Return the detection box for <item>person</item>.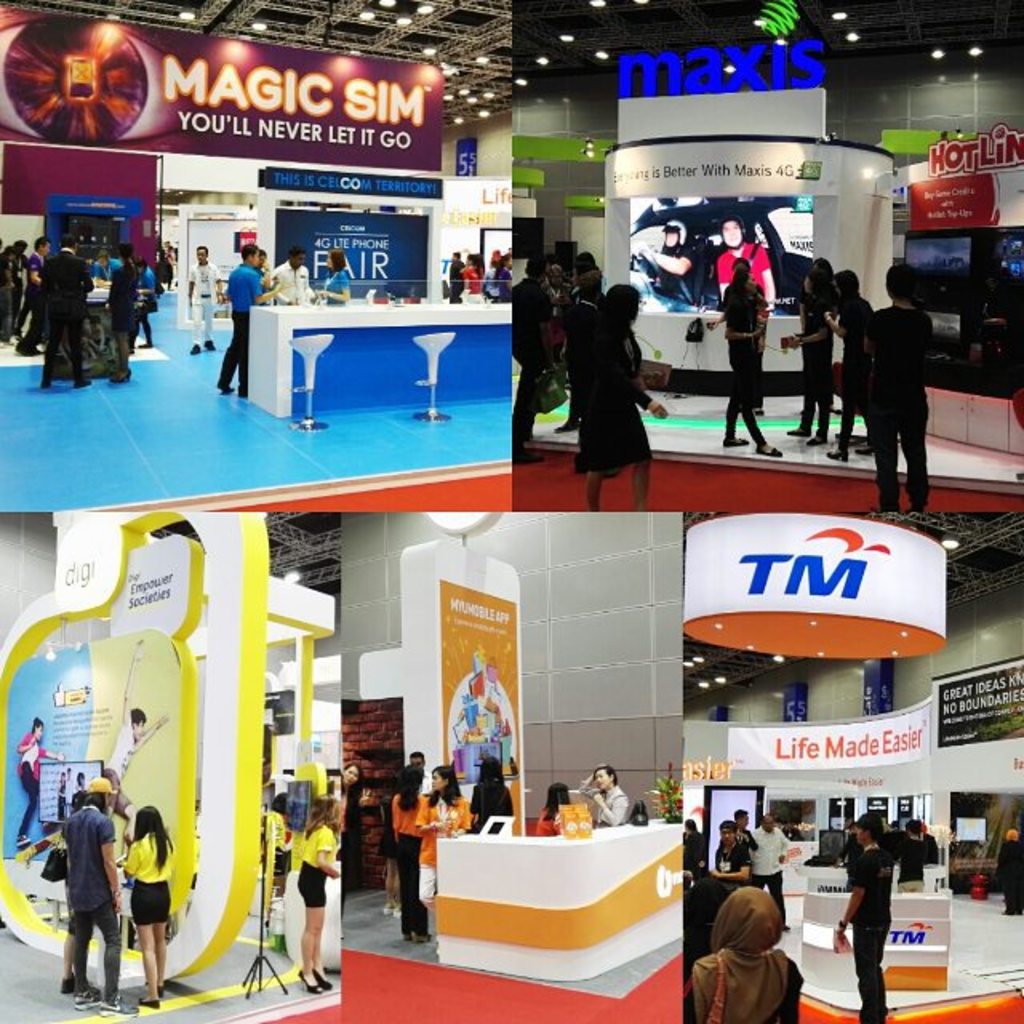
861:219:960:514.
